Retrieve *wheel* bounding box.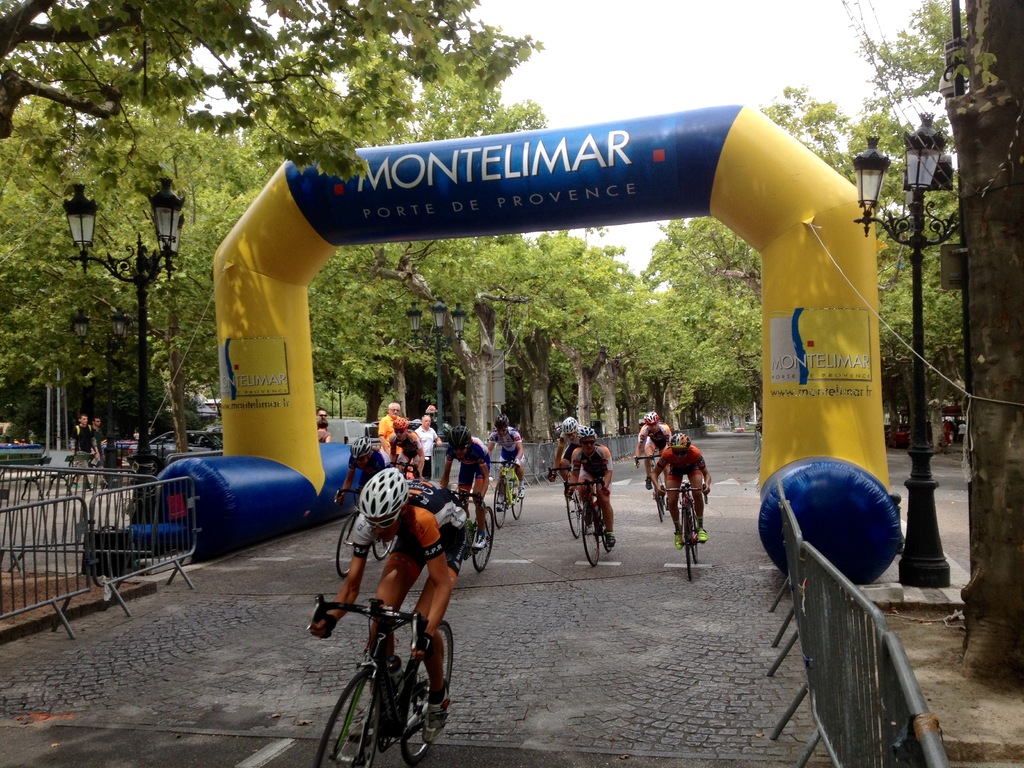
Bounding box: (left=564, top=490, right=577, bottom=539).
